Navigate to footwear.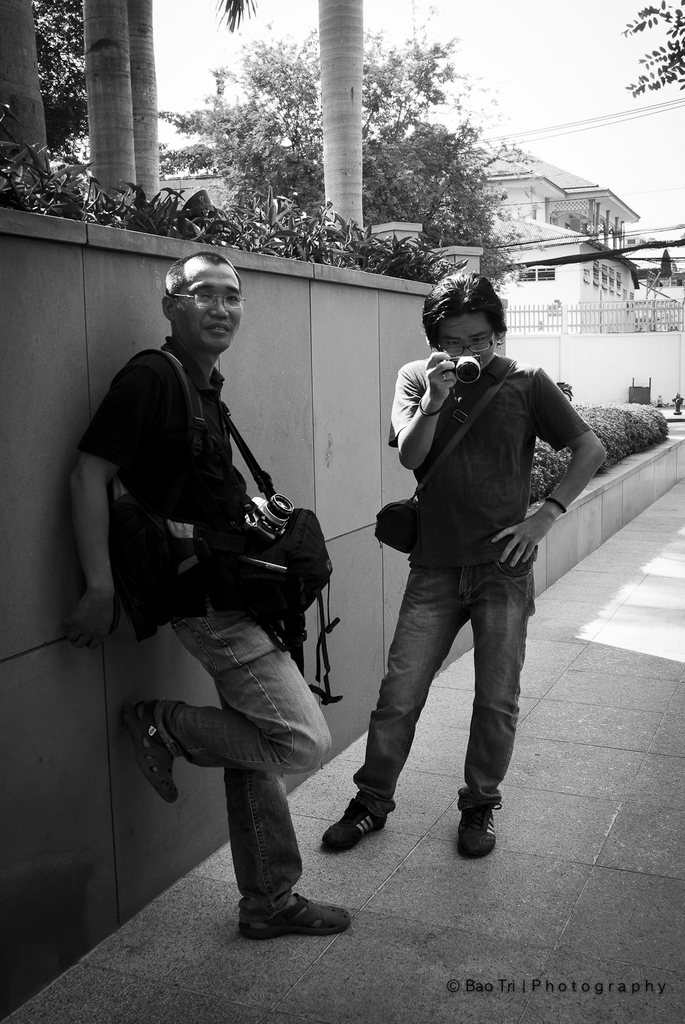
Navigation target: crop(112, 698, 177, 804).
